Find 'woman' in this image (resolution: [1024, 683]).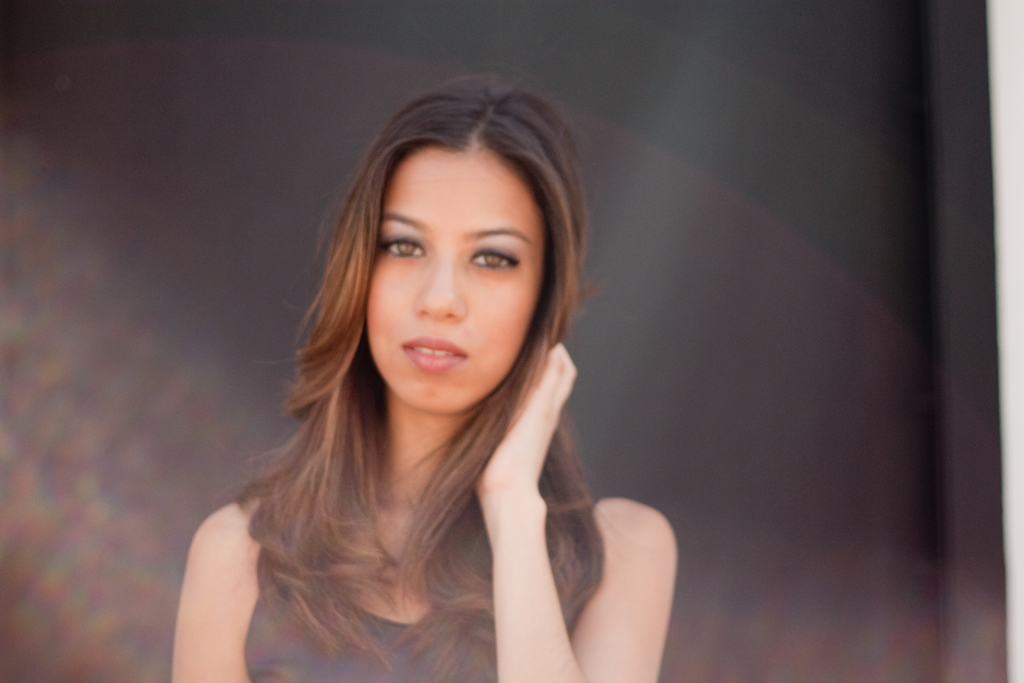
x1=171 y1=87 x2=678 y2=679.
